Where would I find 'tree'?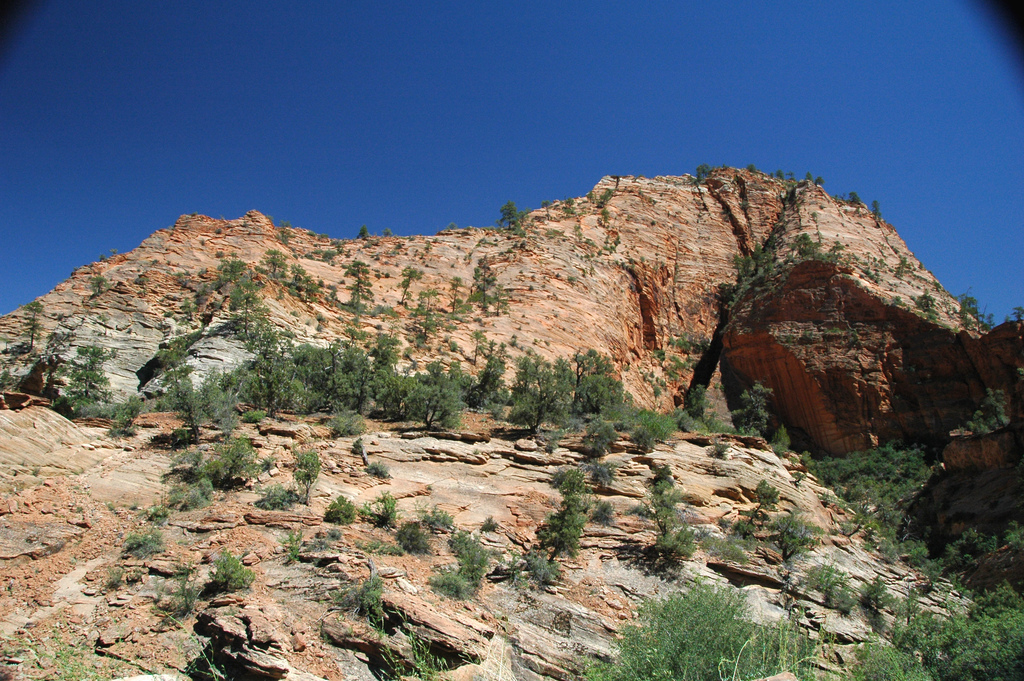
At (436,530,513,596).
